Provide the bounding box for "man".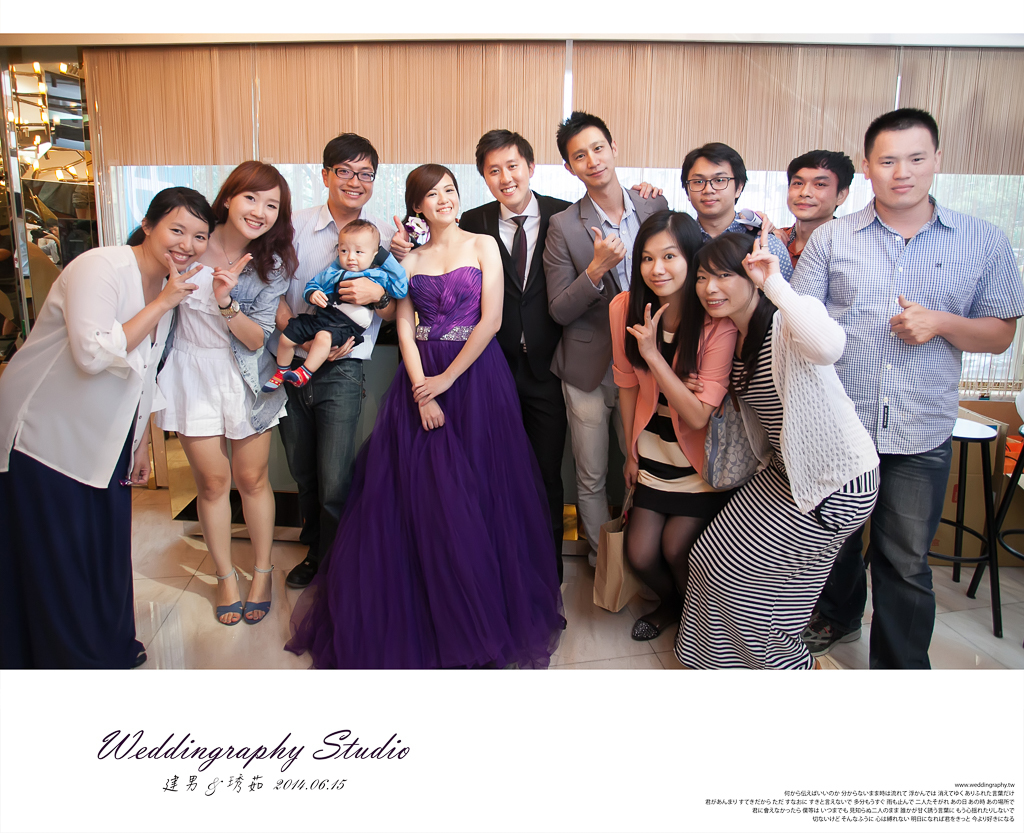
box(628, 135, 792, 279).
